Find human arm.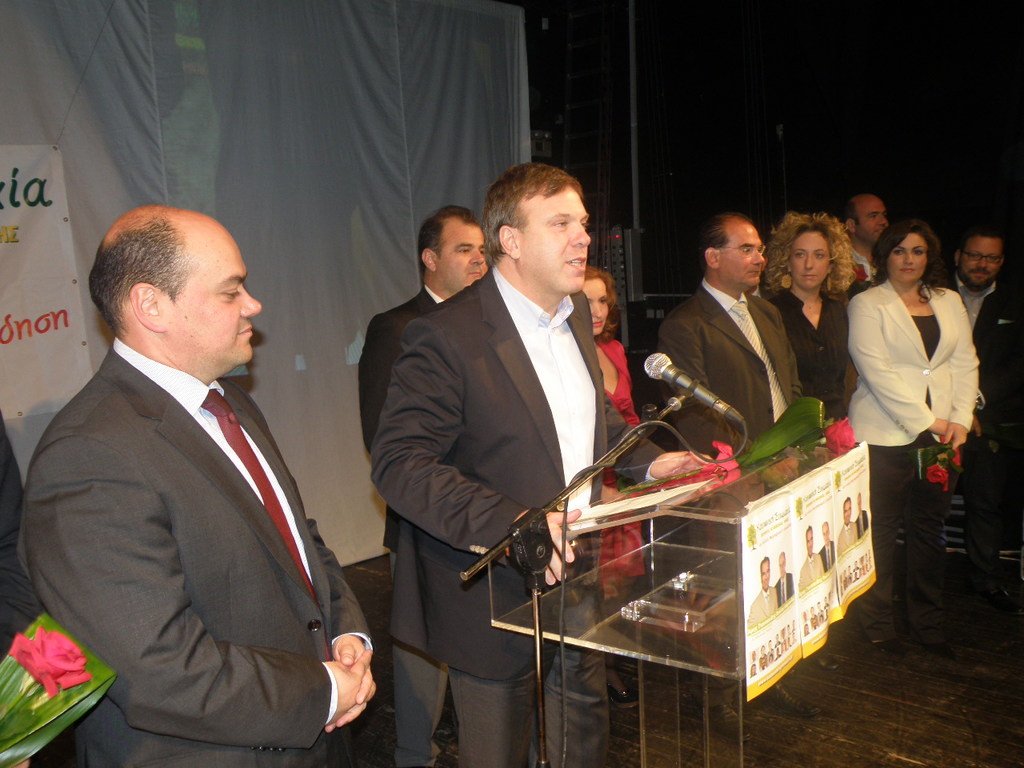
(x1=928, y1=287, x2=979, y2=447).
